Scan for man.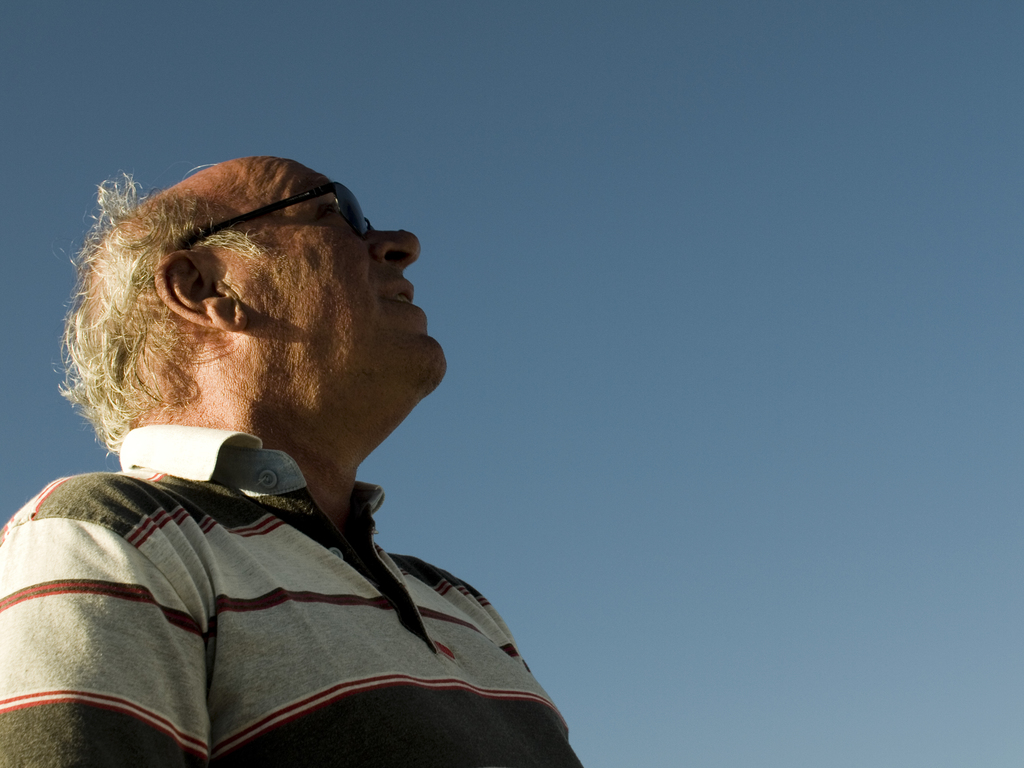
Scan result: l=3, t=136, r=611, b=767.
